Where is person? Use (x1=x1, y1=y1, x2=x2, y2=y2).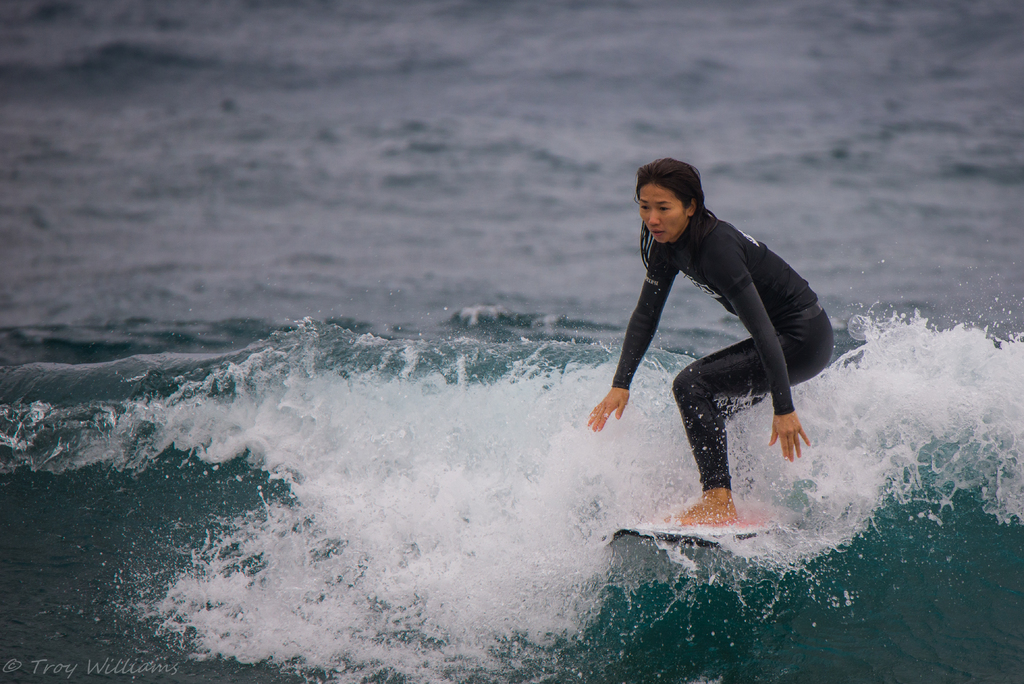
(x1=596, y1=155, x2=828, y2=551).
